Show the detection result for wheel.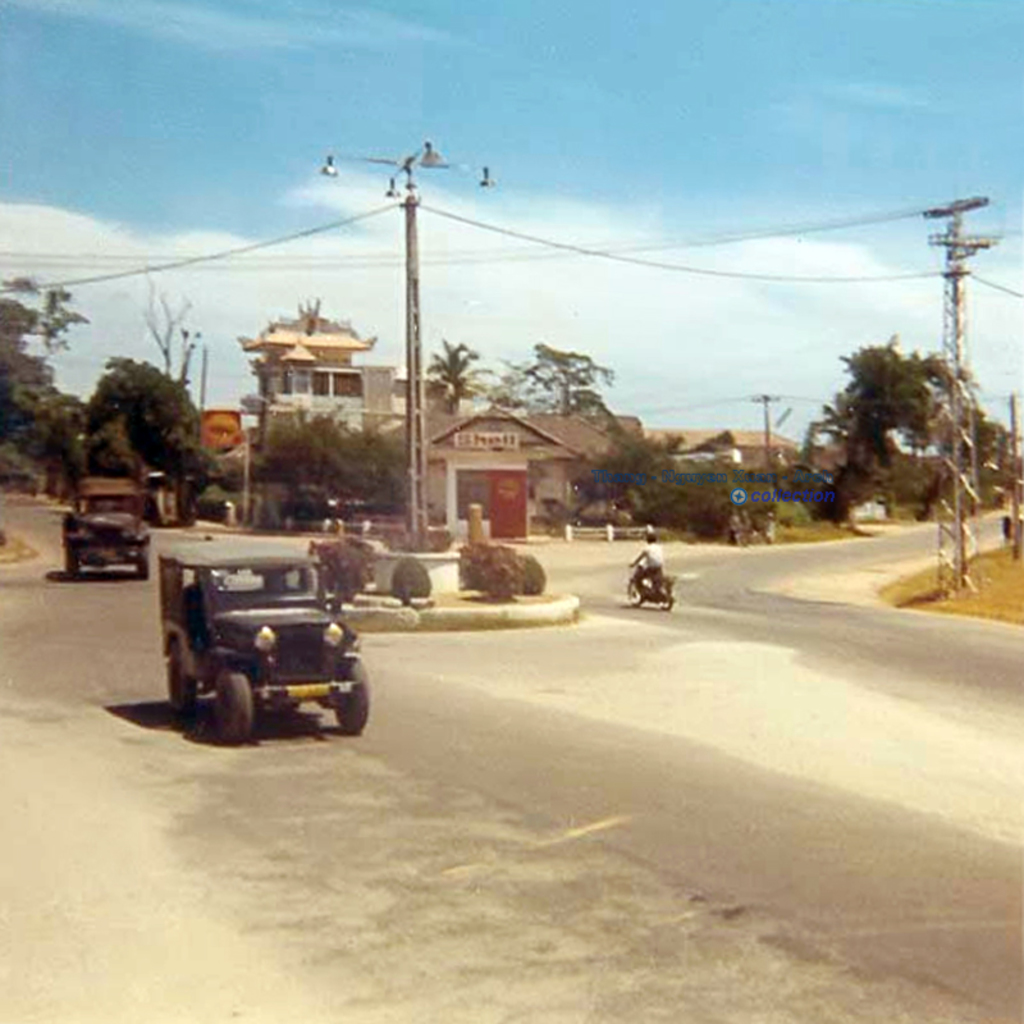
657 585 675 609.
